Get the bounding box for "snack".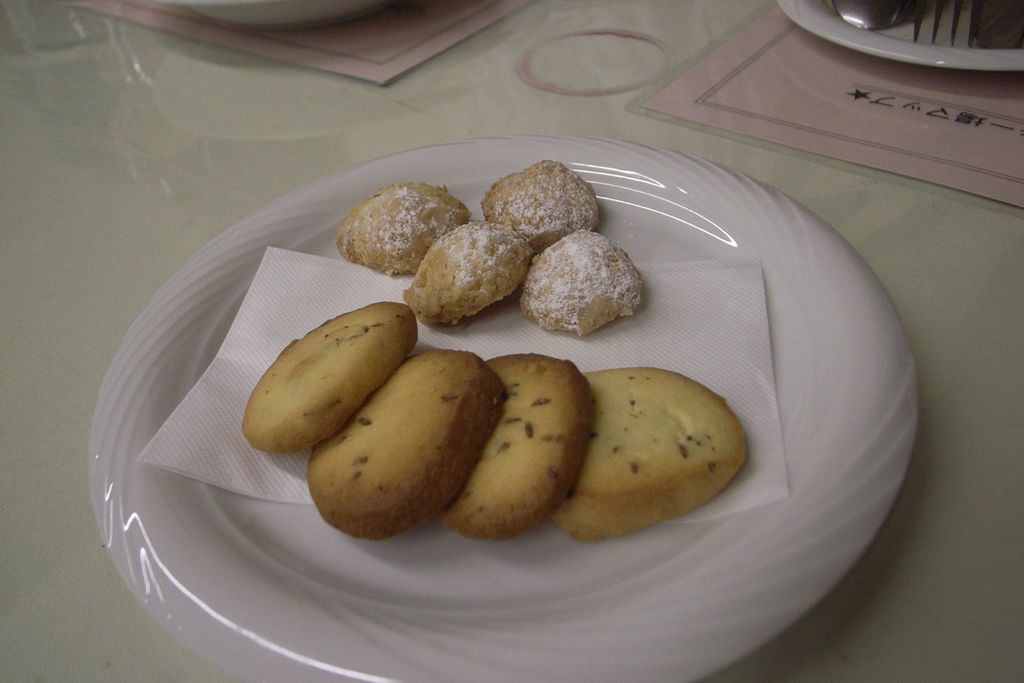
(x1=335, y1=184, x2=472, y2=278).
